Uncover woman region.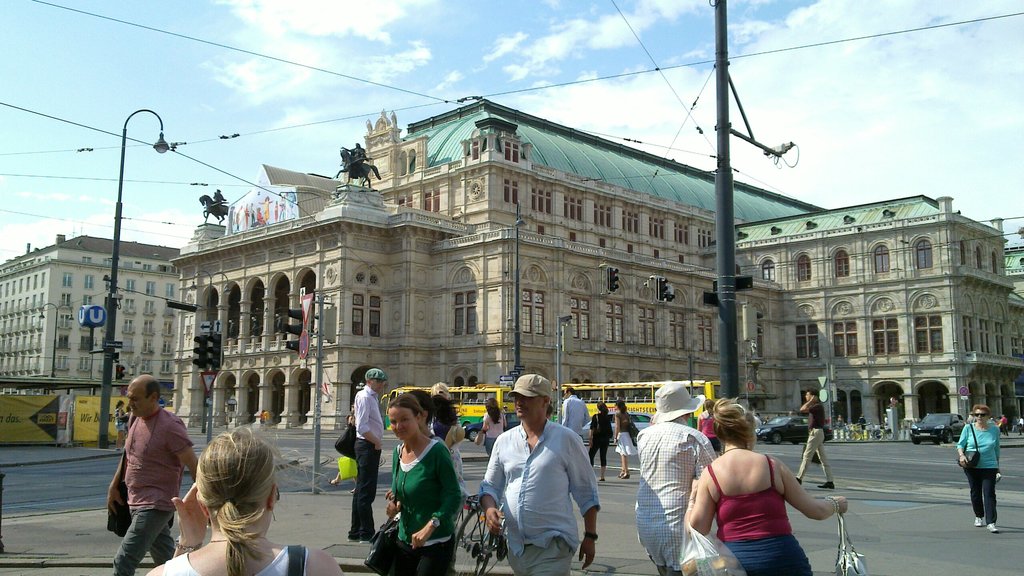
Uncovered: bbox=[388, 393, 461, 575].
